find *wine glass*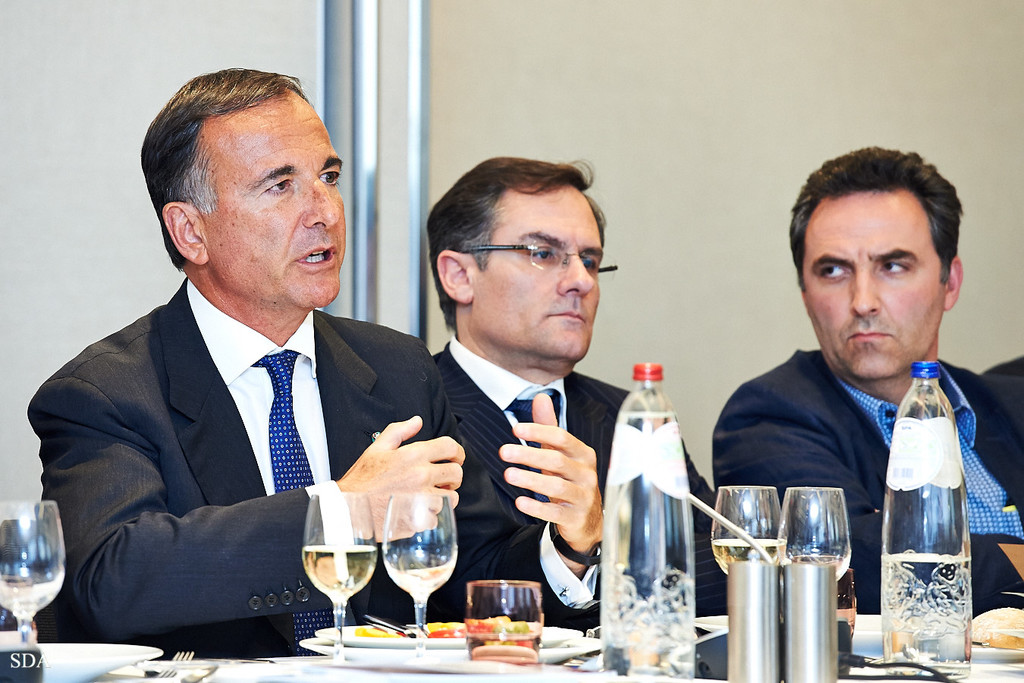
locate(0, 499, 65, 646)
